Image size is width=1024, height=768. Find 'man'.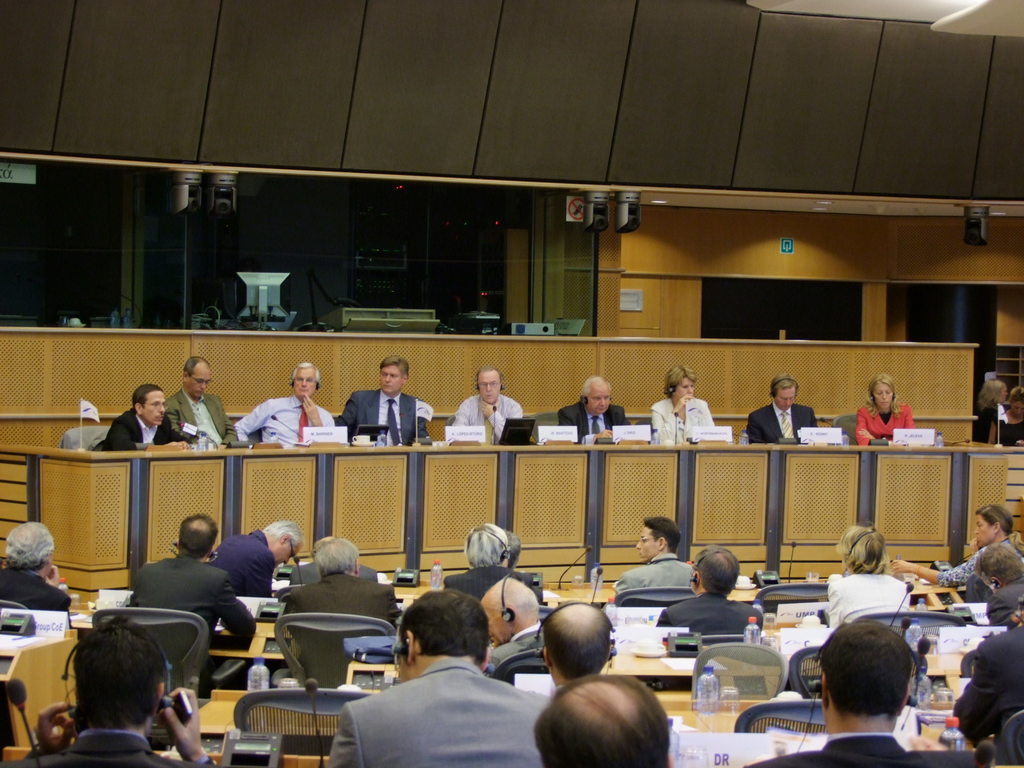
(left=746, top=622, right=987, bottom=767).
